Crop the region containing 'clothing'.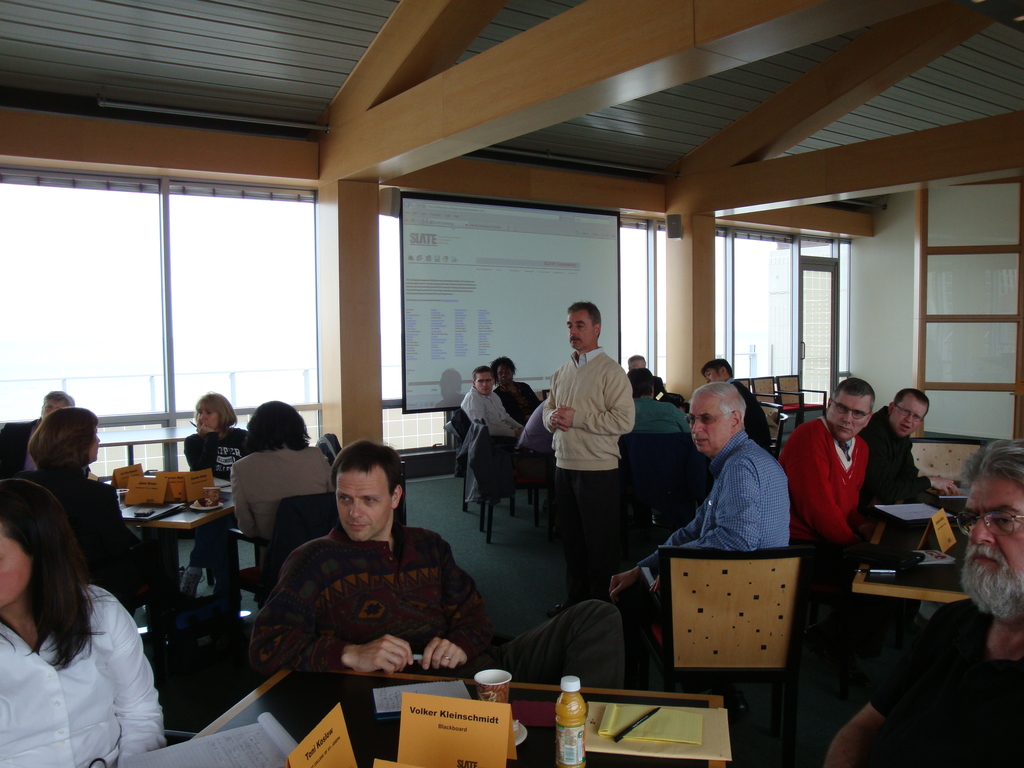
Crop region: <region>248, 528, 620, 685</region>.
